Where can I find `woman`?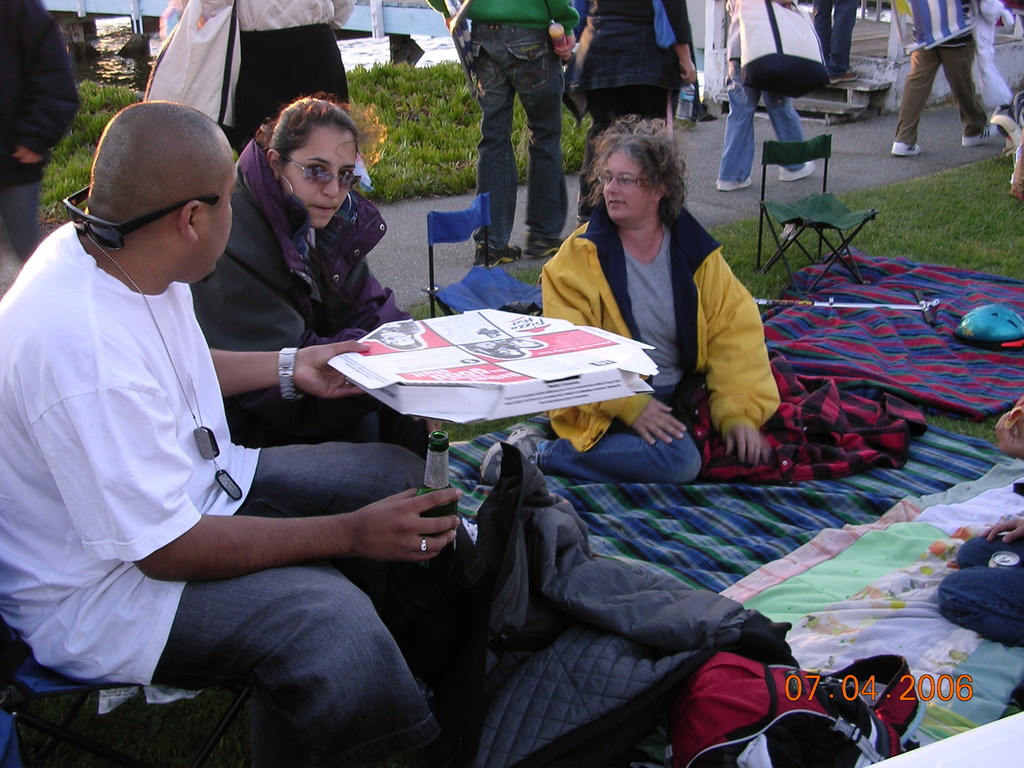
You can find it at x1=535, y1=106, x2=782, y2=458.
